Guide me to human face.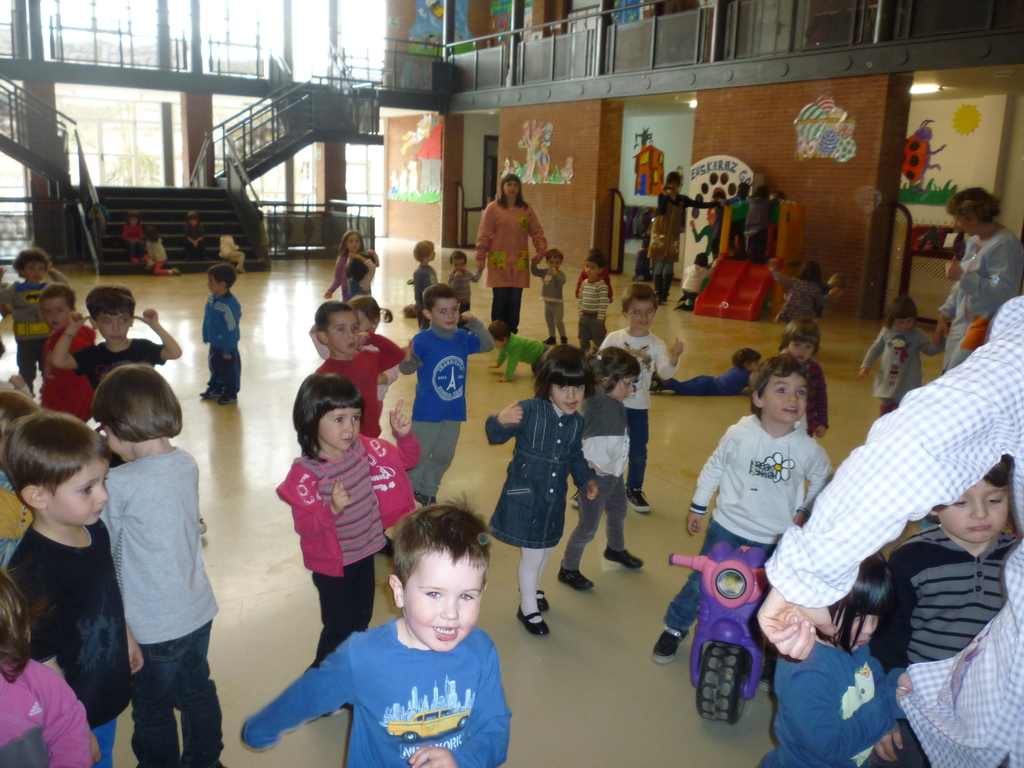
Guidance: l=207, t=273, r=220, b=295.
